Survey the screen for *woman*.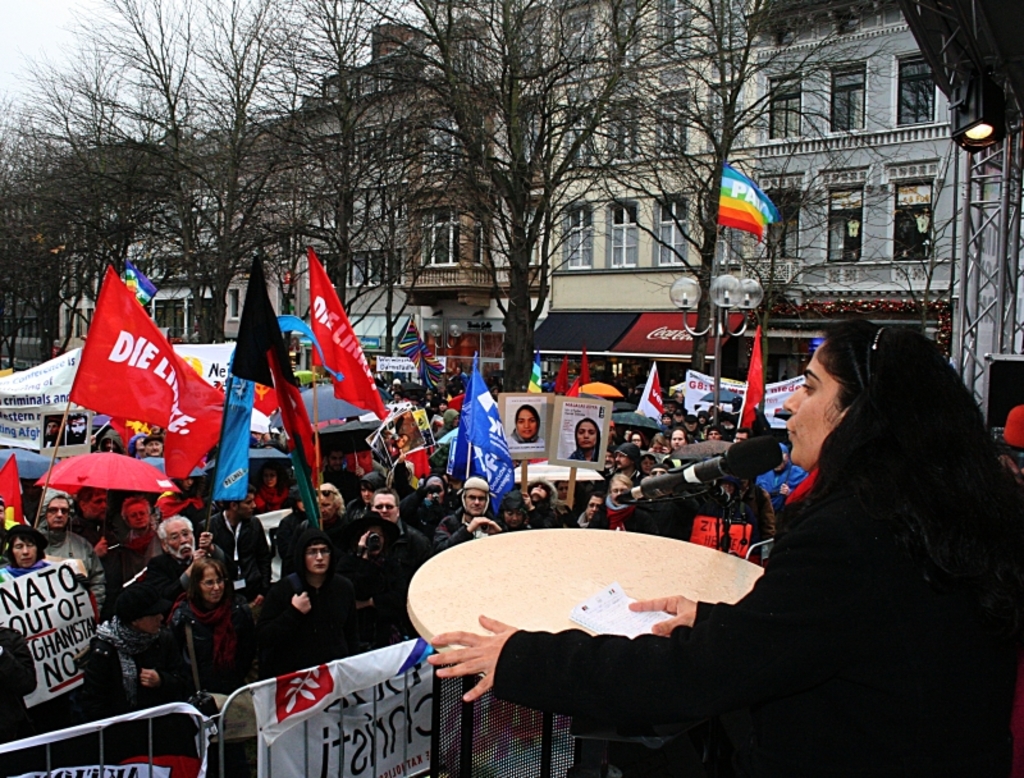
Survey found: x1=645 y1=434 x2=671 y2=472.
